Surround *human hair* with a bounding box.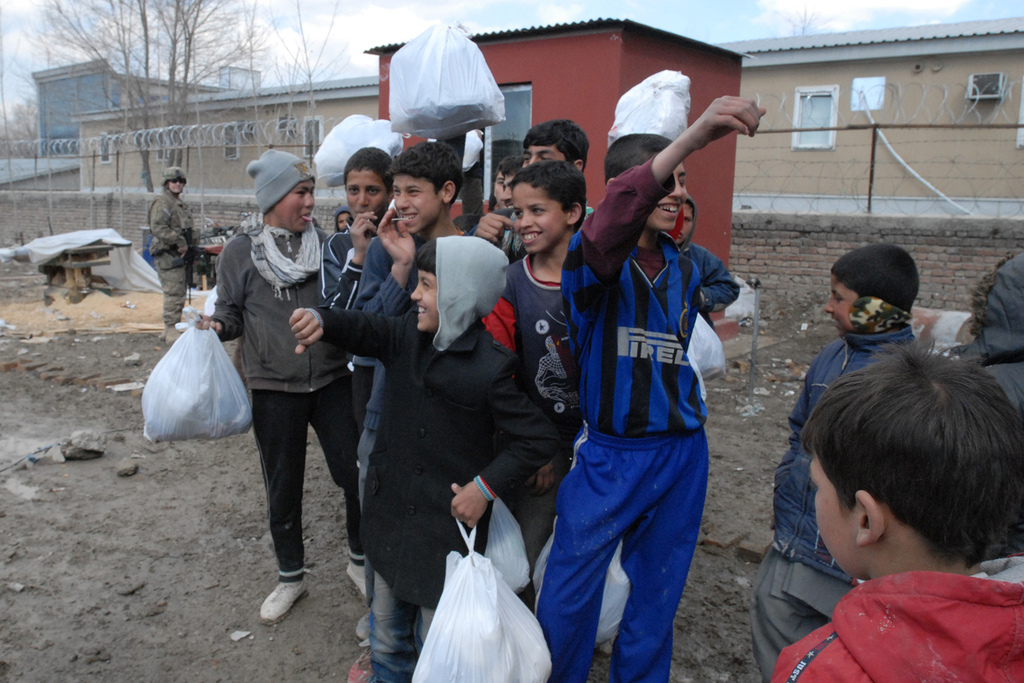
box(606, 131, 676, 183).
